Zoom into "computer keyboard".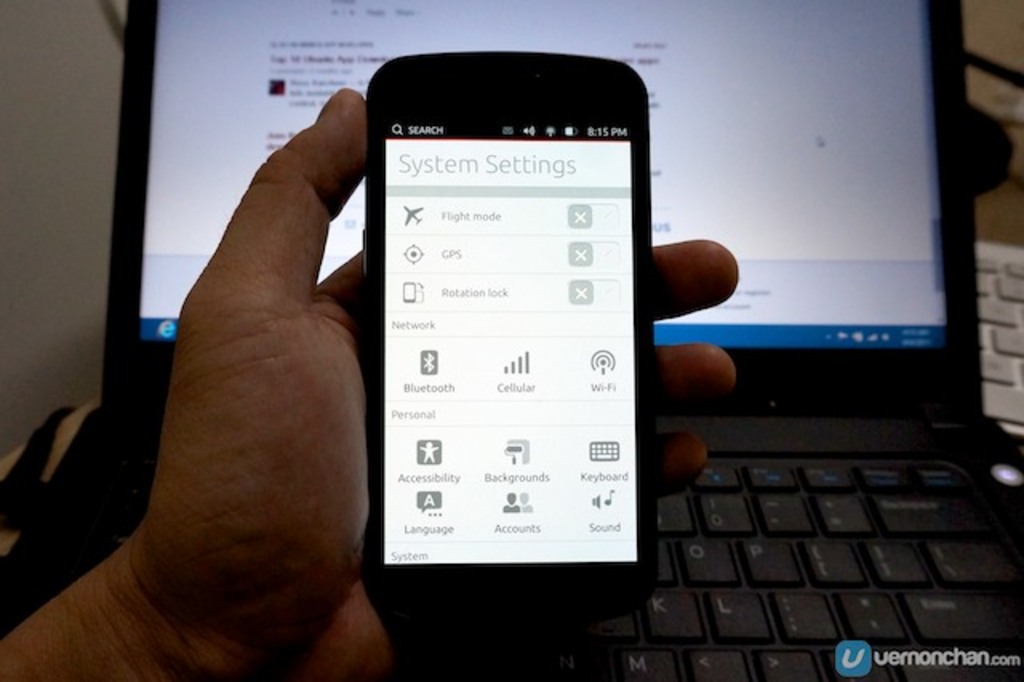
Zoom target: BBox(109, 461, 1022, 680).
